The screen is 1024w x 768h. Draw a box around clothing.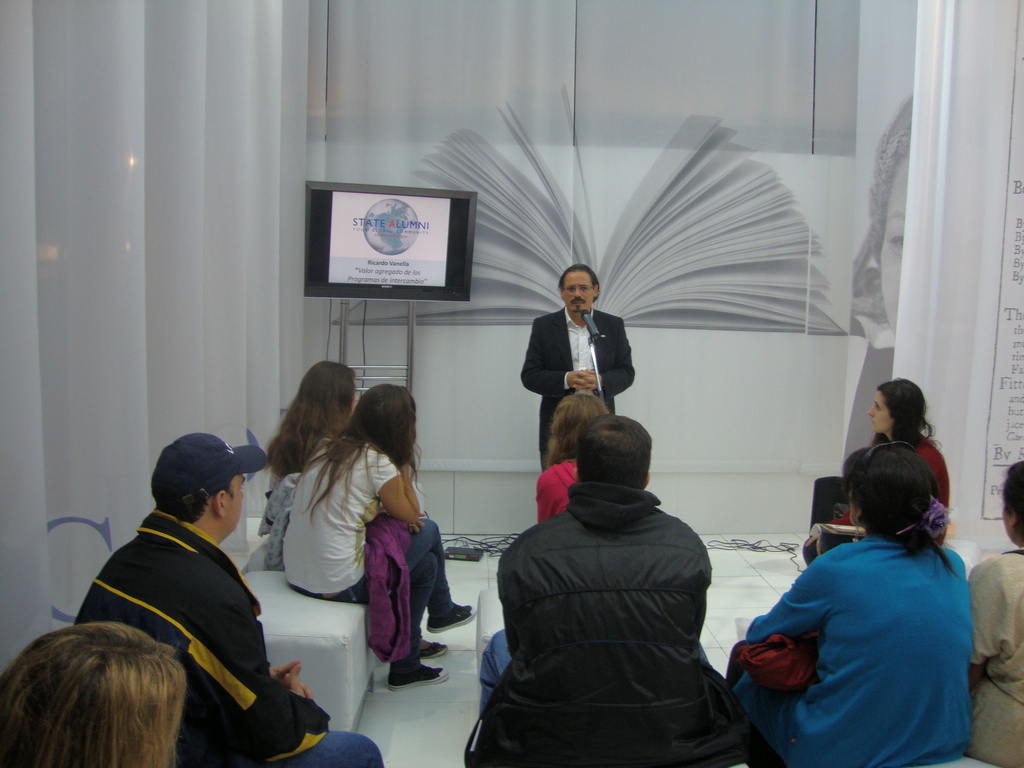
{"x1": 803, "y1": 430, "x2": 952, "y2": 565}.
